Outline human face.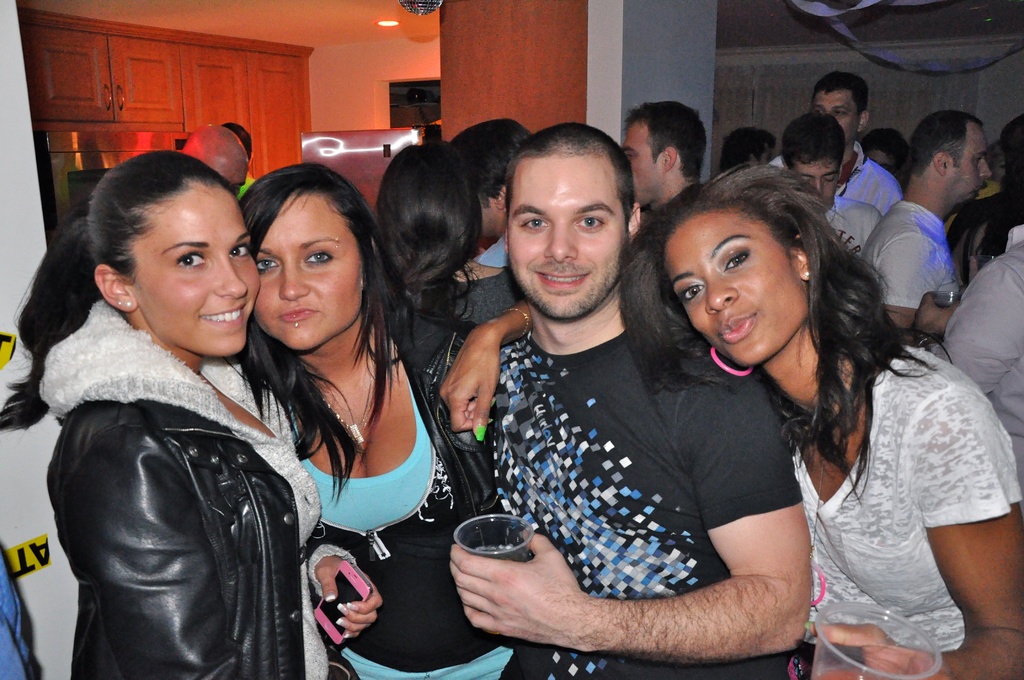
Outline: (left=508, top=155, right=628, bottom=319).
